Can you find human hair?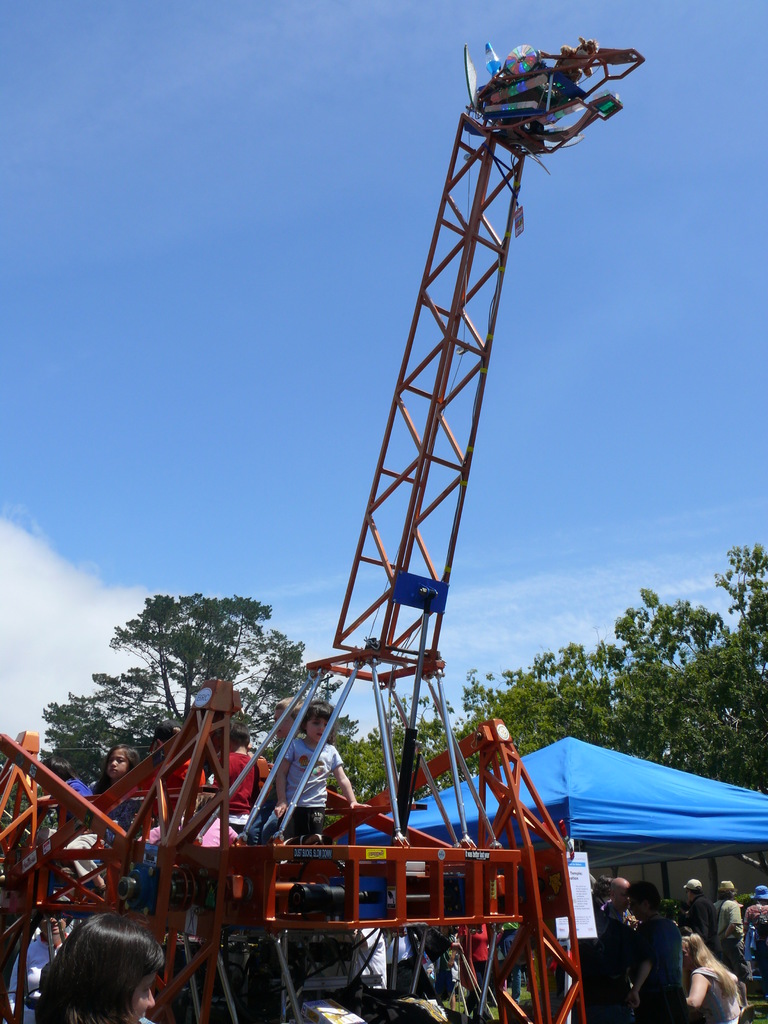
Yes, bounding box: <bbox>607, 880, 616, 899</bbox>.
